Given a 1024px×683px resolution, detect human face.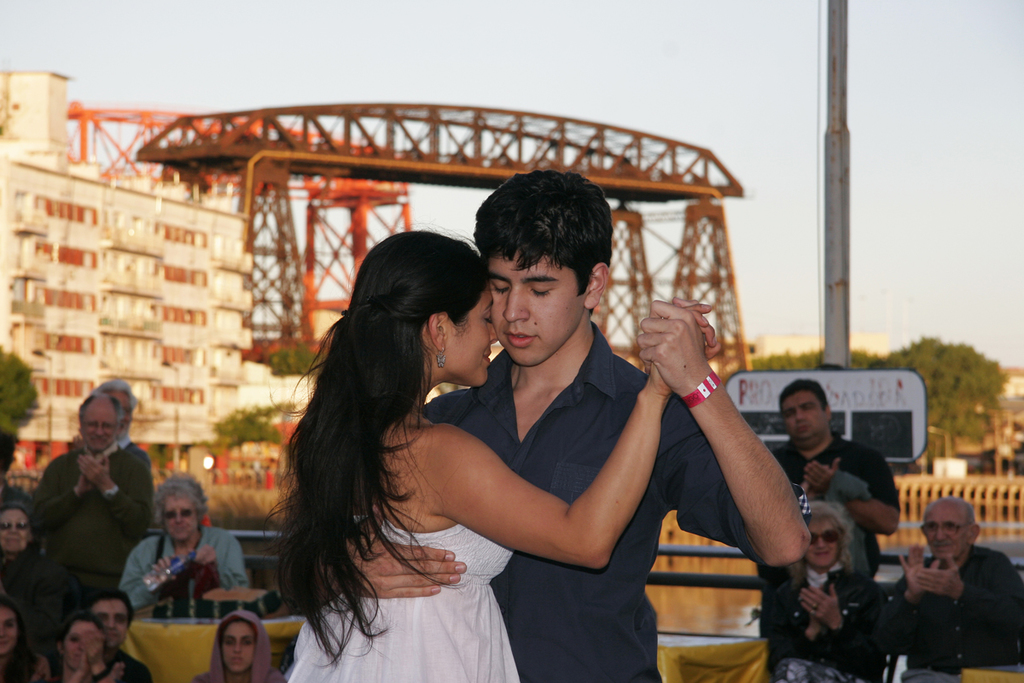
[926, 502, 969, 557].
